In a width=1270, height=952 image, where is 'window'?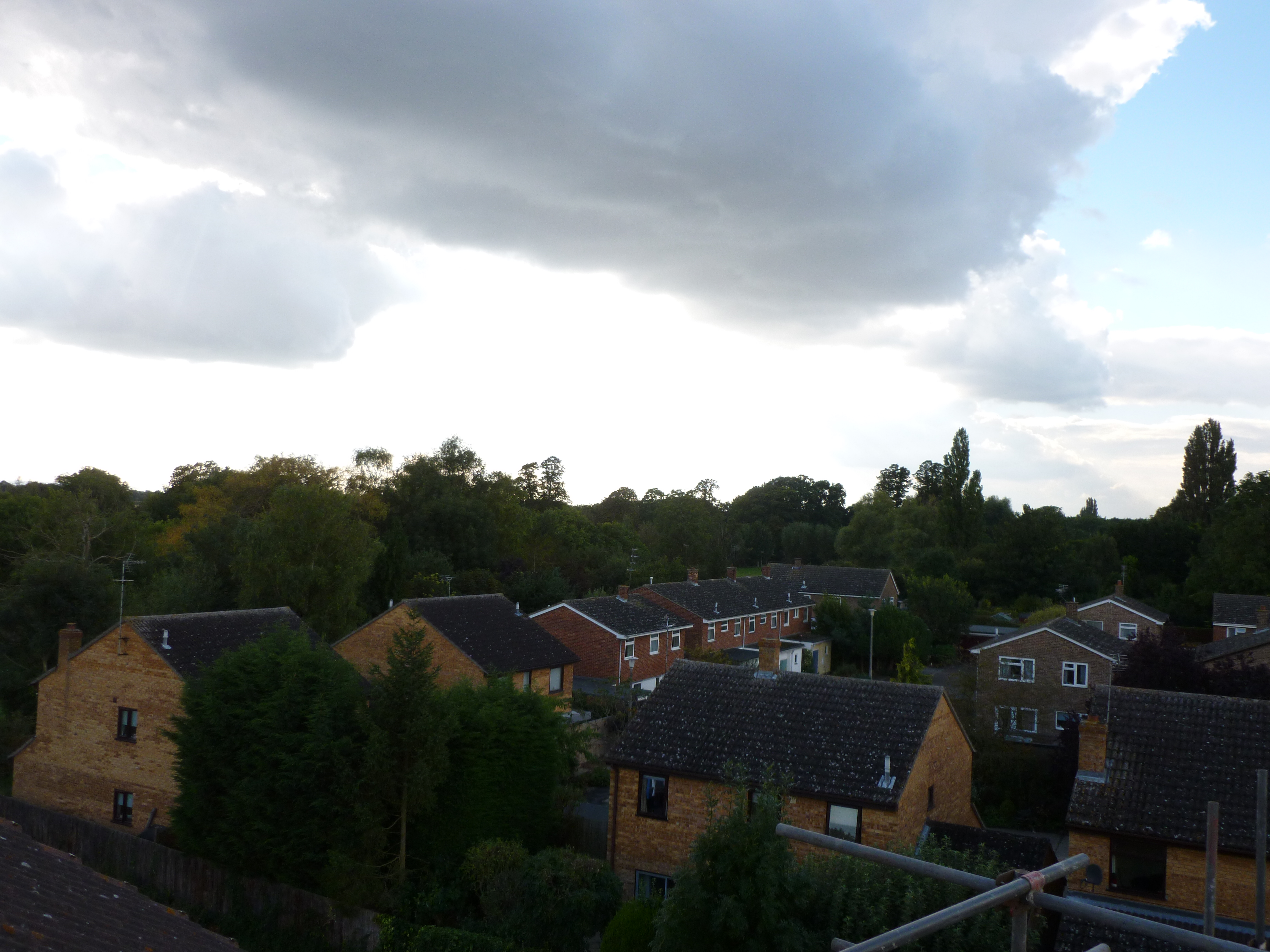
{"x1": 170, "y1": 175, "x2": 177, "y2": 182}.
